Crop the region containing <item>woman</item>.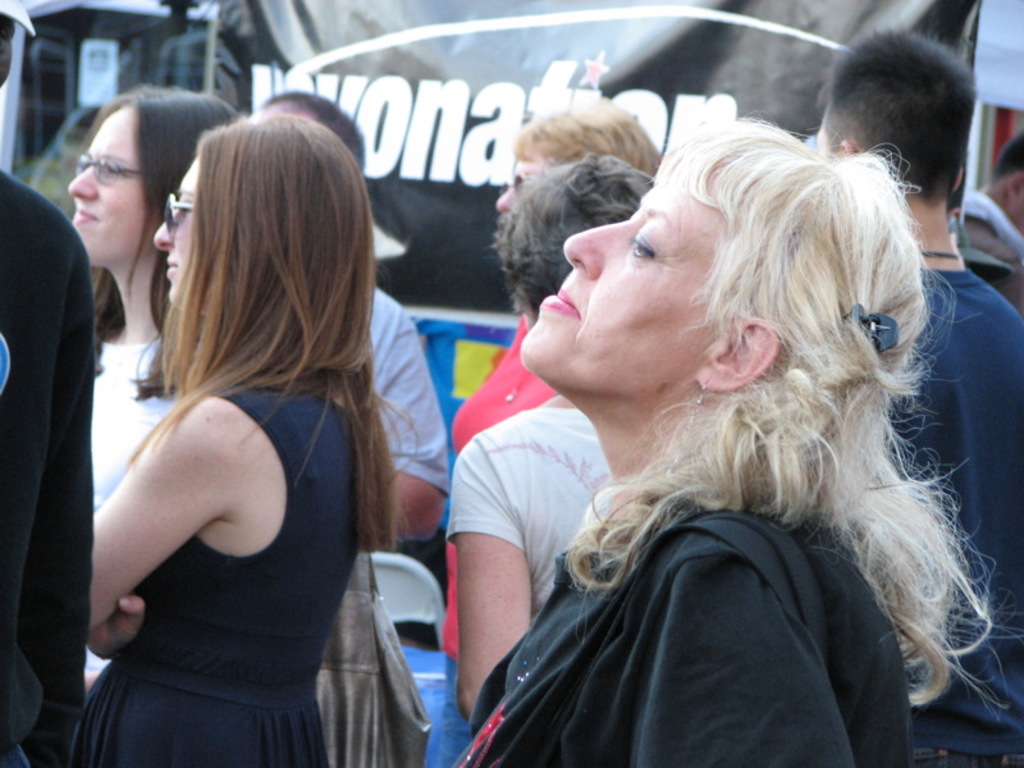
Crop region: 431/113/662/764.
